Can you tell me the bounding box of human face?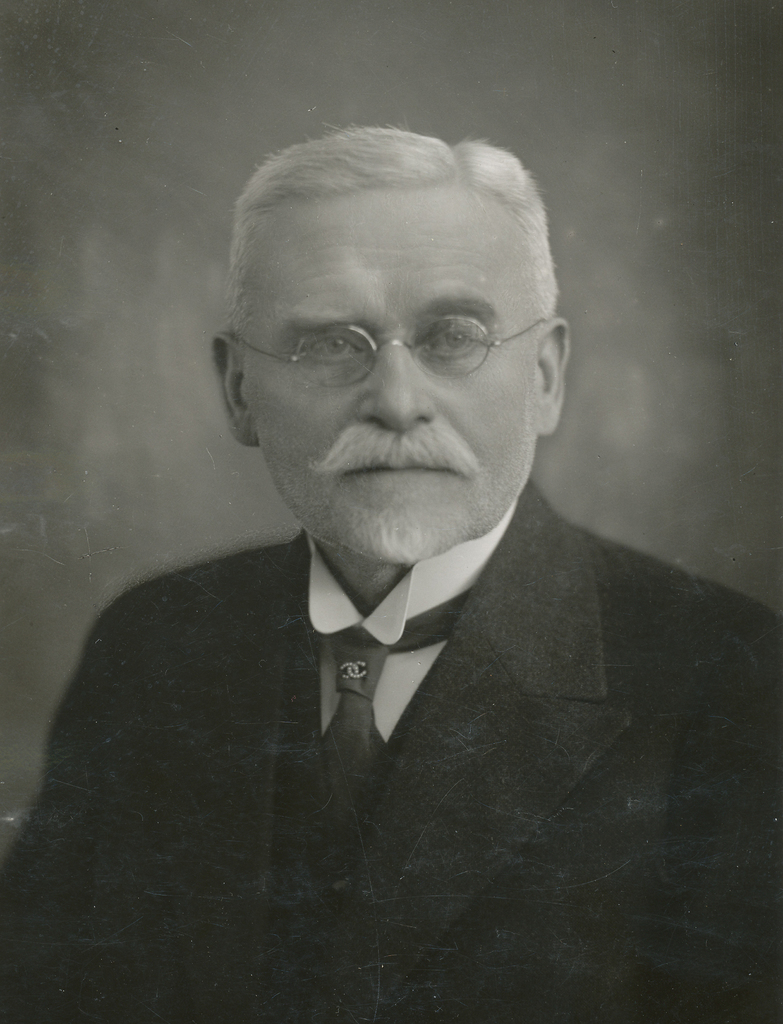
x1=240, y1=191, x2=534, y2=567.
